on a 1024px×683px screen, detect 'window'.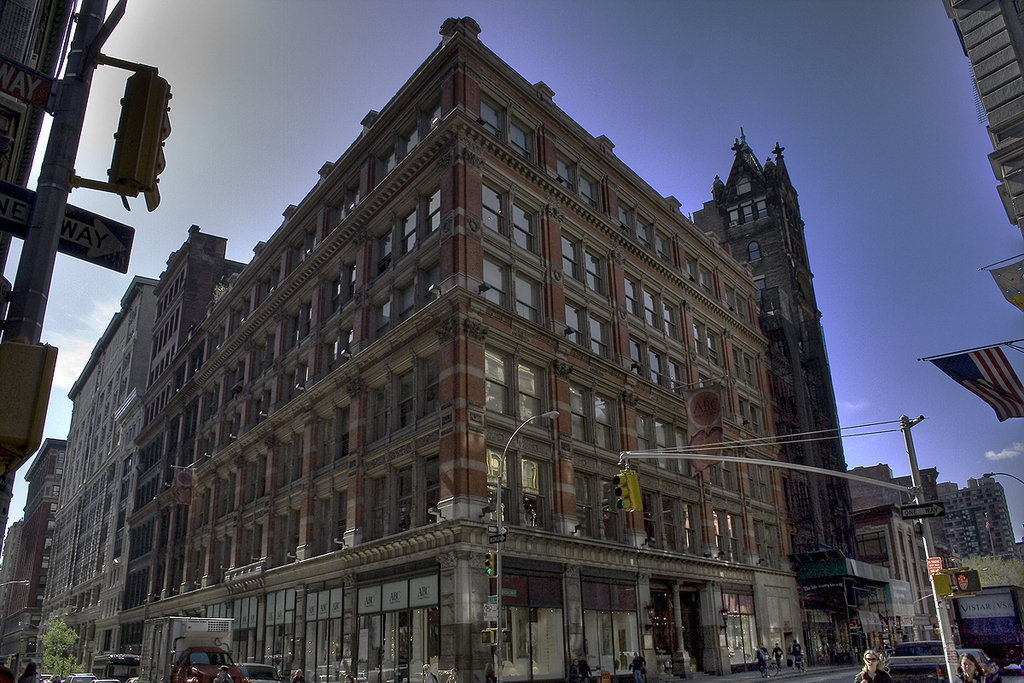
box(325, 256, 354, 320).
